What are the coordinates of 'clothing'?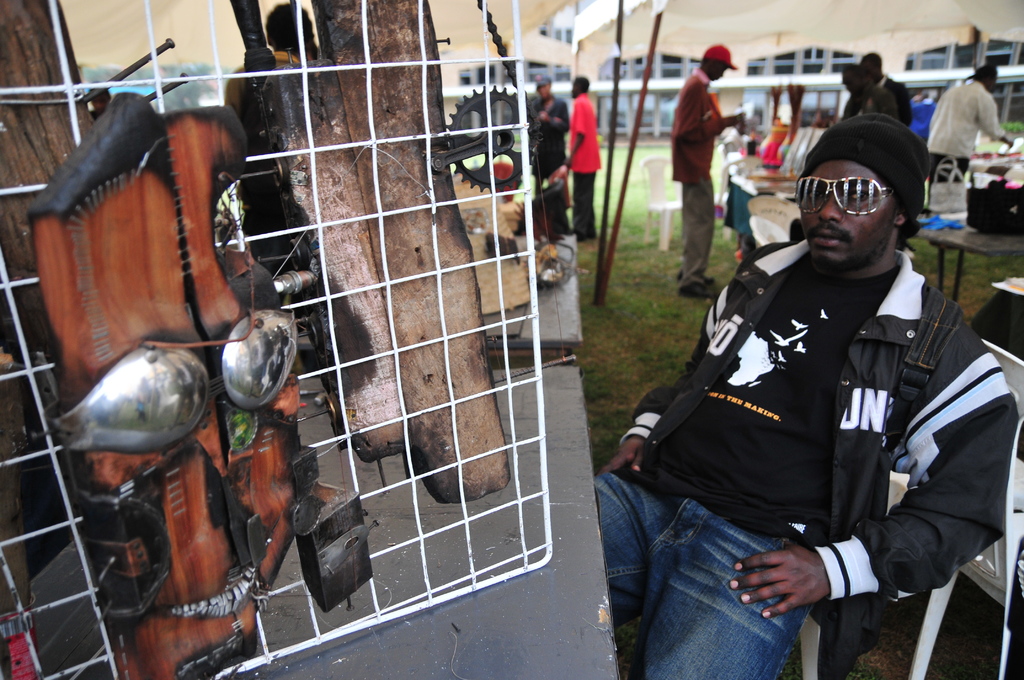
bbox=[621, 186, 1006, 642].
